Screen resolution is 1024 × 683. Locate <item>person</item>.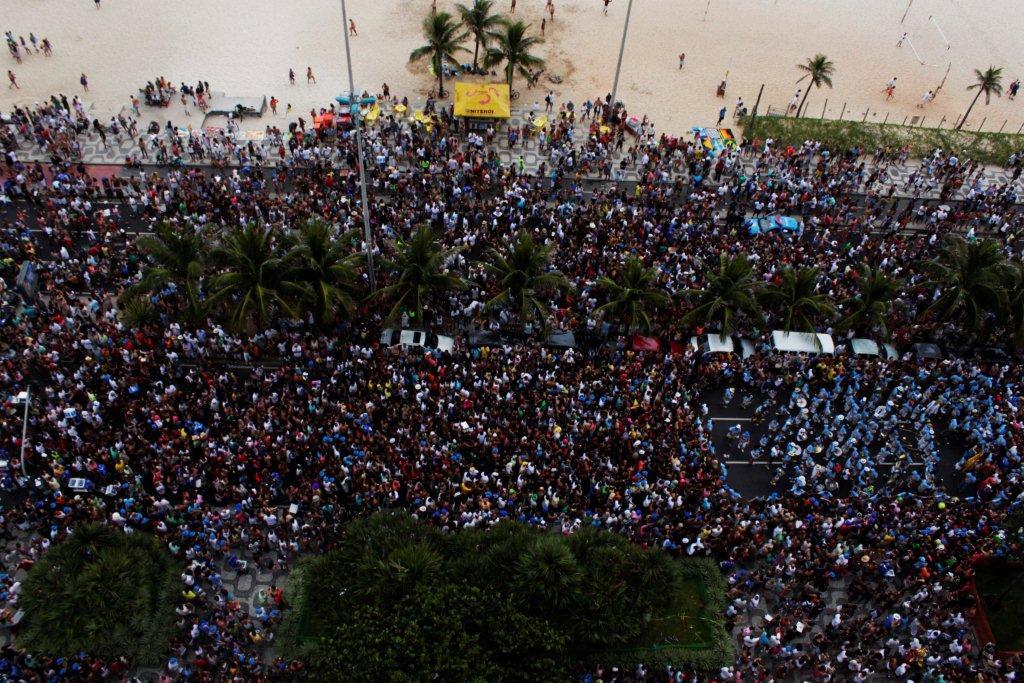
289,101,301,114.
